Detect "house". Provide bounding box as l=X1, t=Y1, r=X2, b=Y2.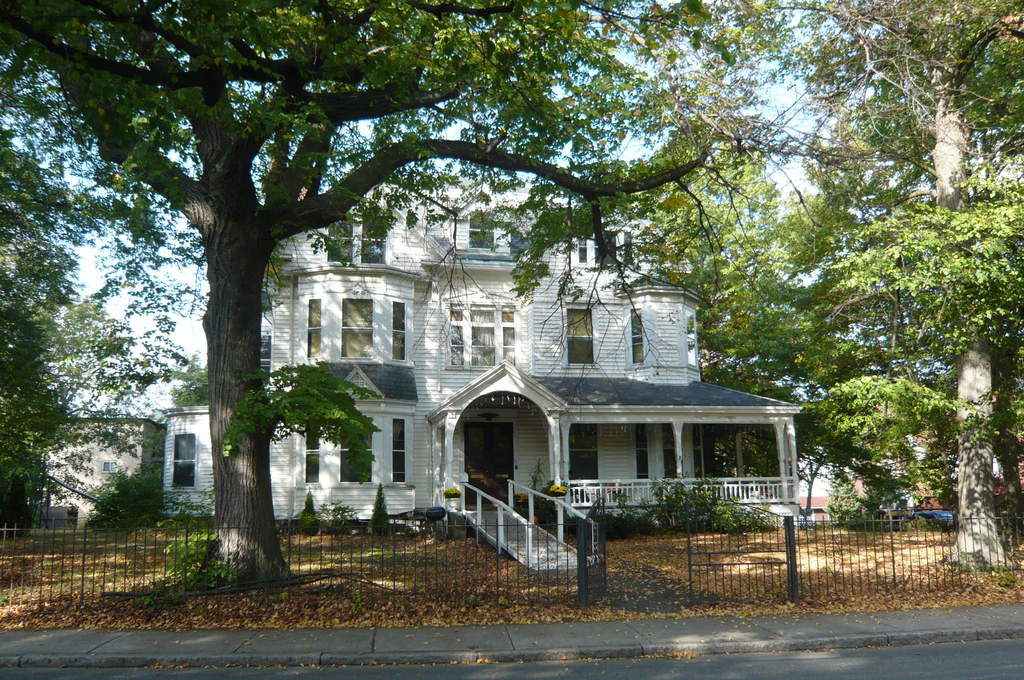
l=177, t=126, r=845, b=578.
